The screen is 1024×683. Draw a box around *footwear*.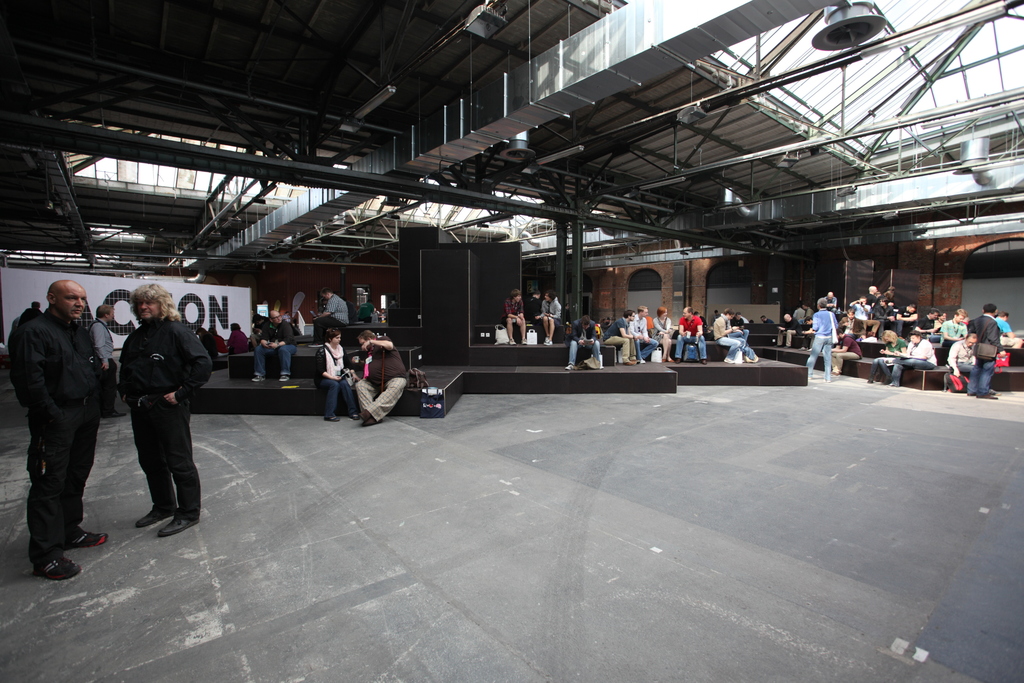
select_region(252, 373, 264, 382).
